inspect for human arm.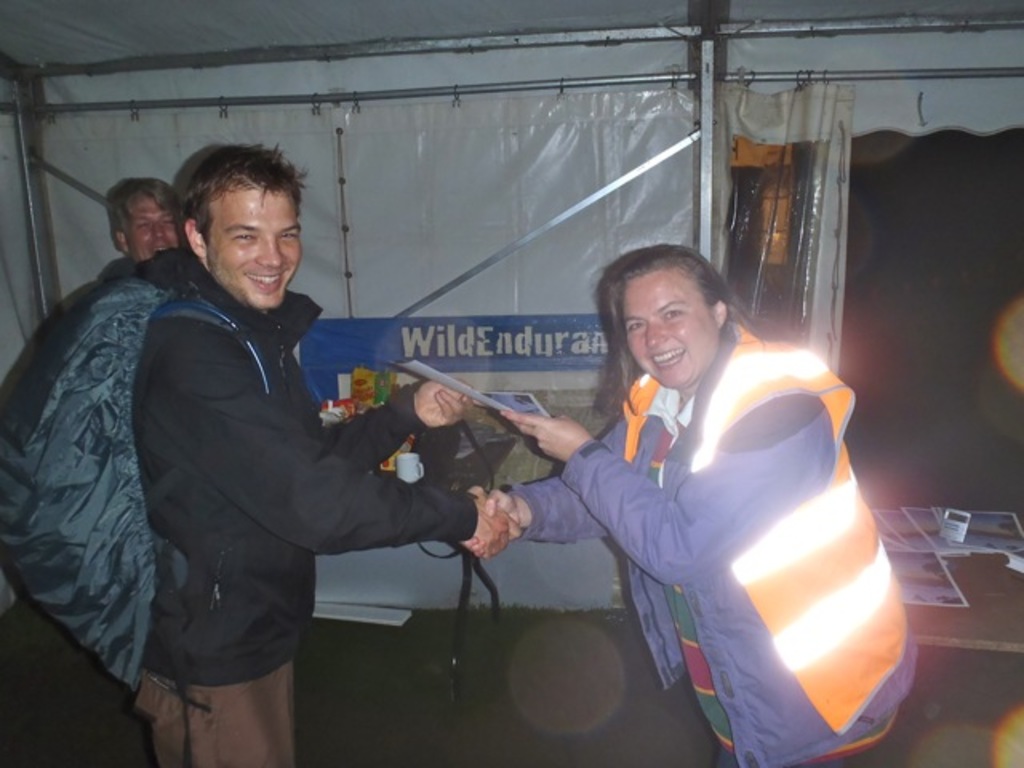
Inspection: BBox(475, 413, 640, 558).
